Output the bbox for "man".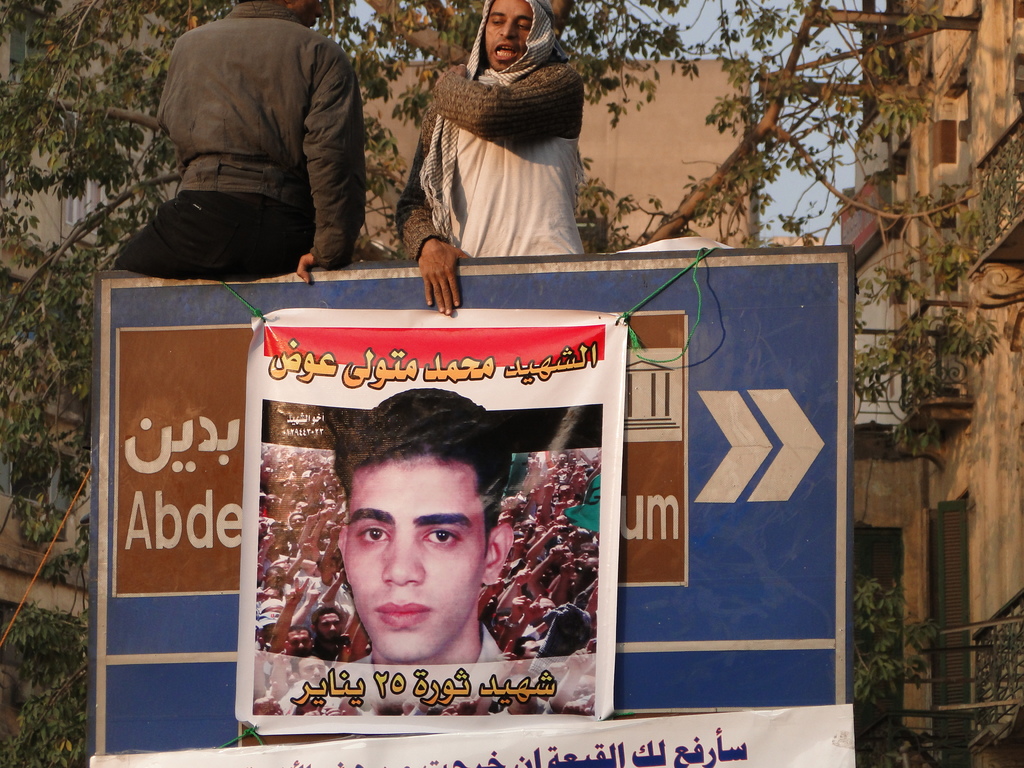
box(391, 0, 583, 319).
